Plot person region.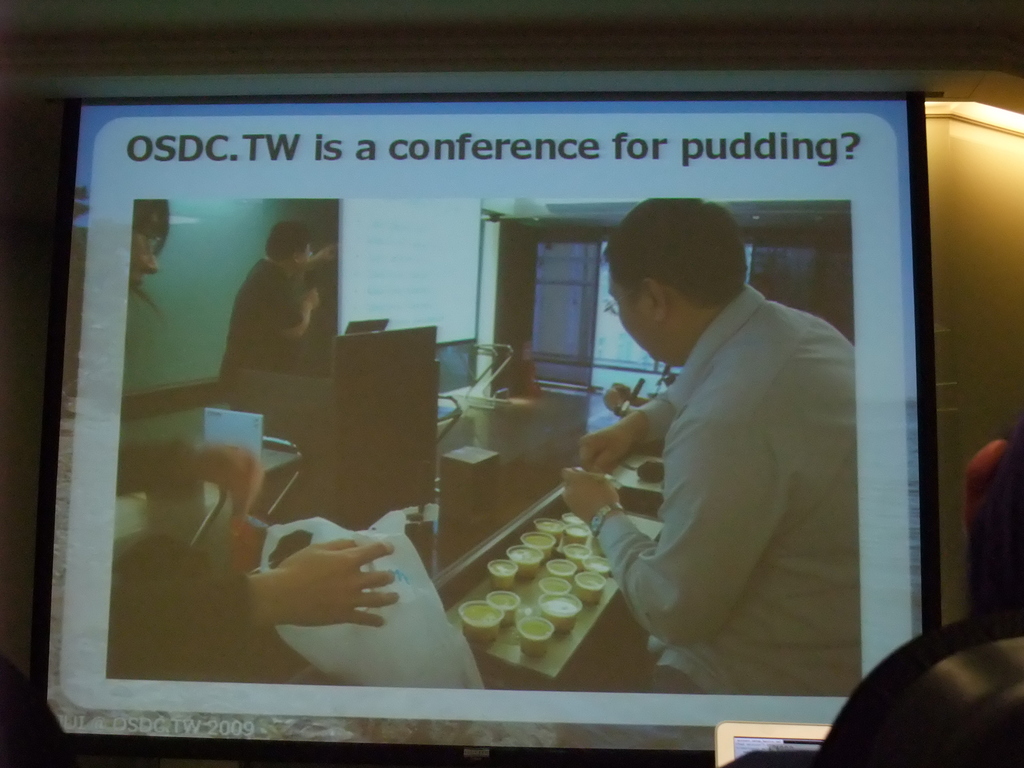
Plotted at <bbox>214, 218, 333, 406</bbox>.
